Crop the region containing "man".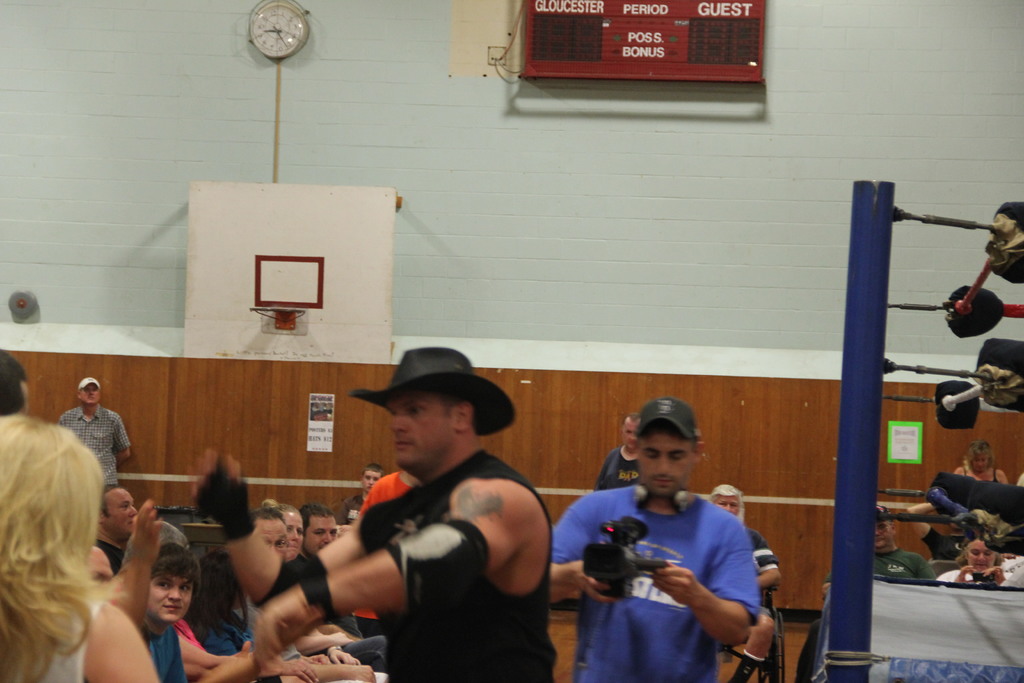
Crop region: {"left": 251, "top": 507, "right": 372, "bottom": 682}.
